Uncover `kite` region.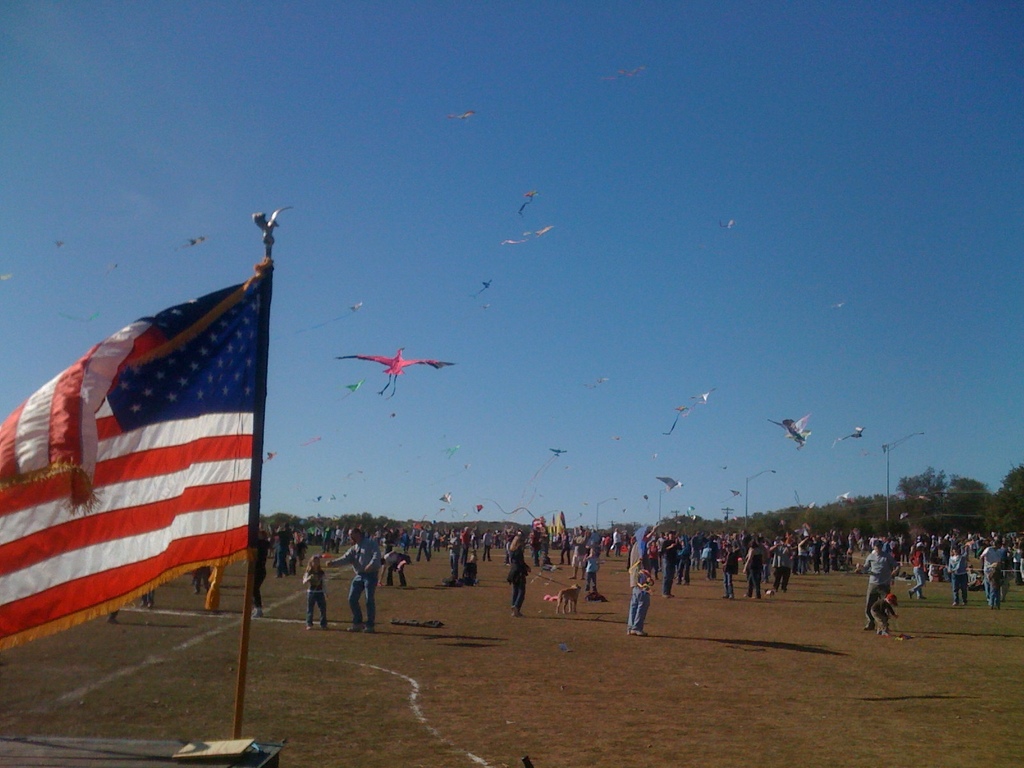
Uncovered: 654:474:684:493.
